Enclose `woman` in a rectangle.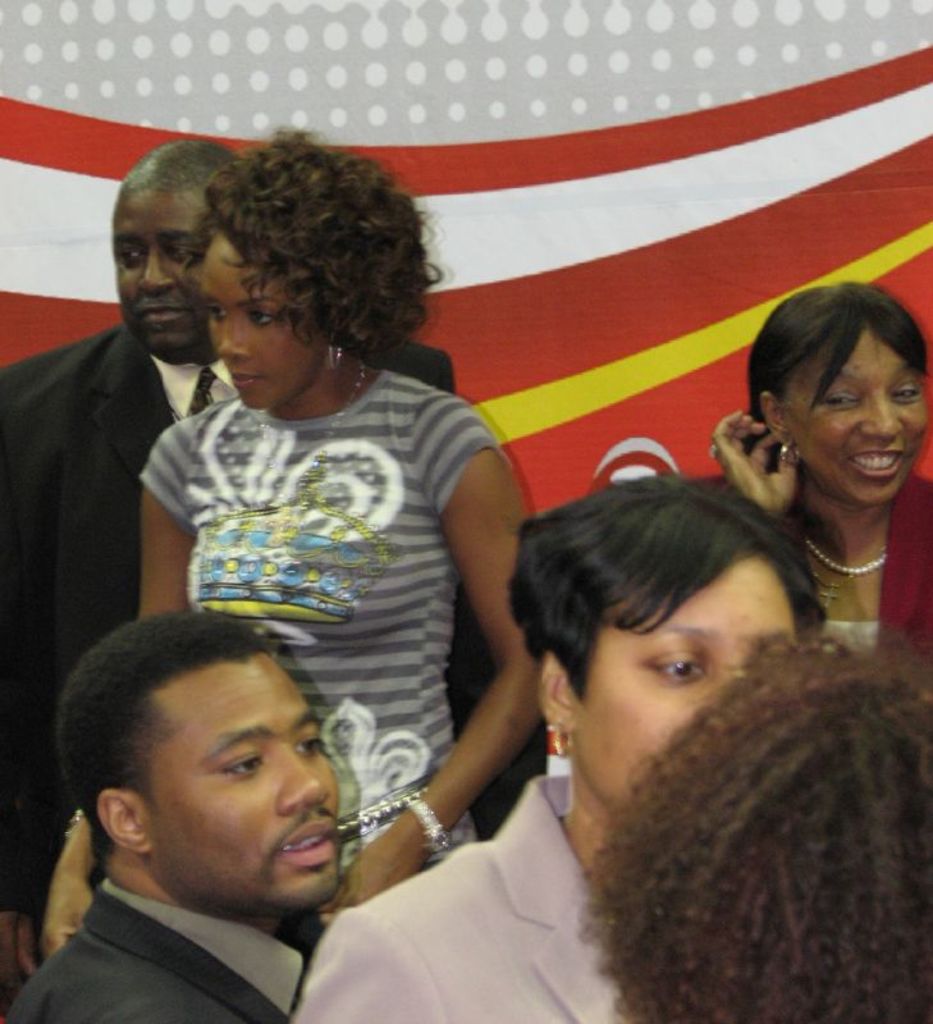
bbox=[294, 472, 836, 1023].
